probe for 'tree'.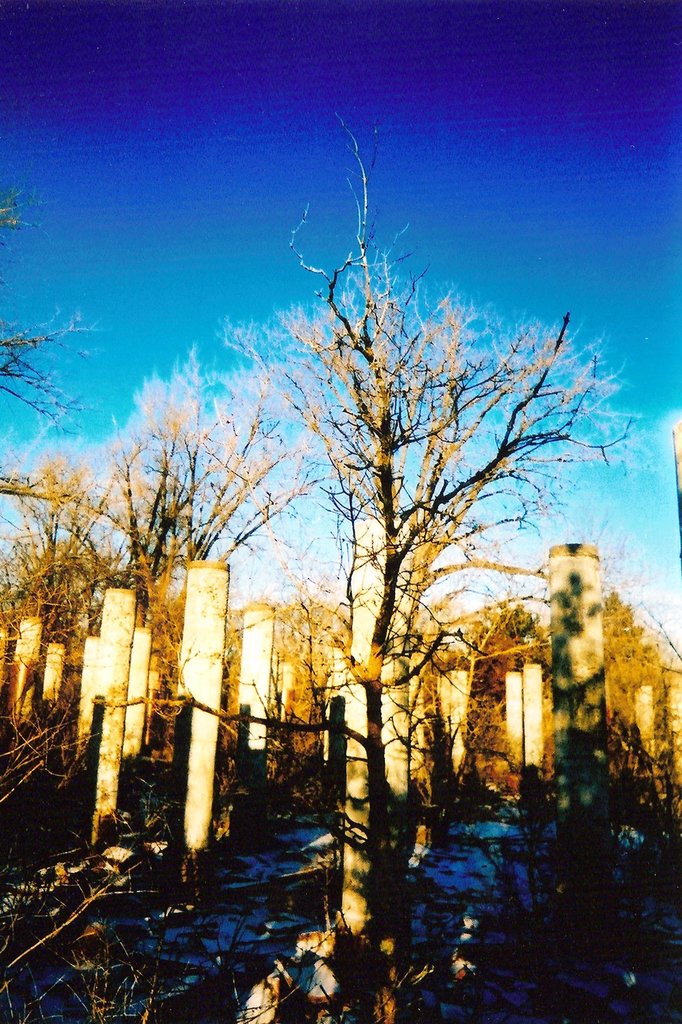
Probe result: {"x1": 35, "y1": 340, "x2": 337, "y2": 622}.
